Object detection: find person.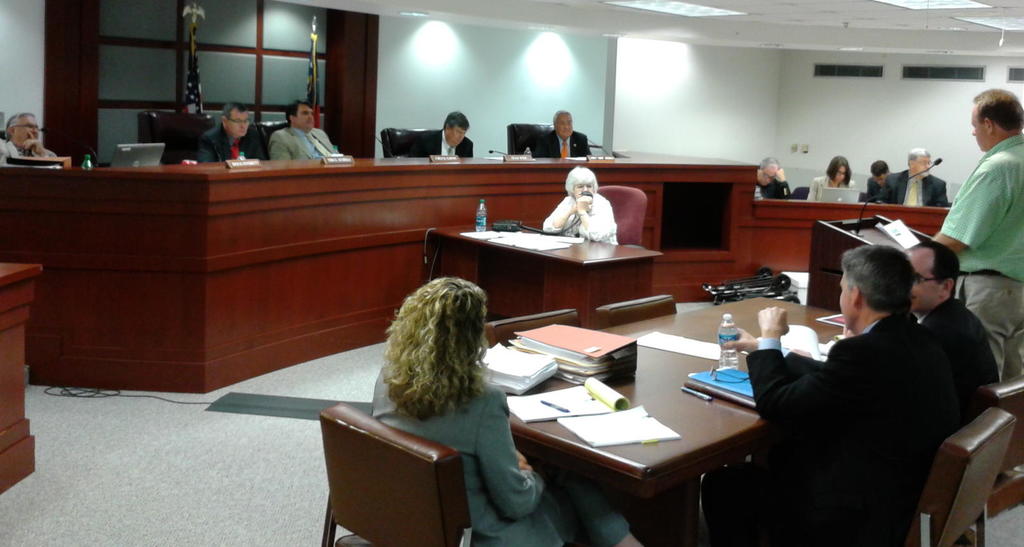
(left=698, top=247, right=951, bottom=546).
